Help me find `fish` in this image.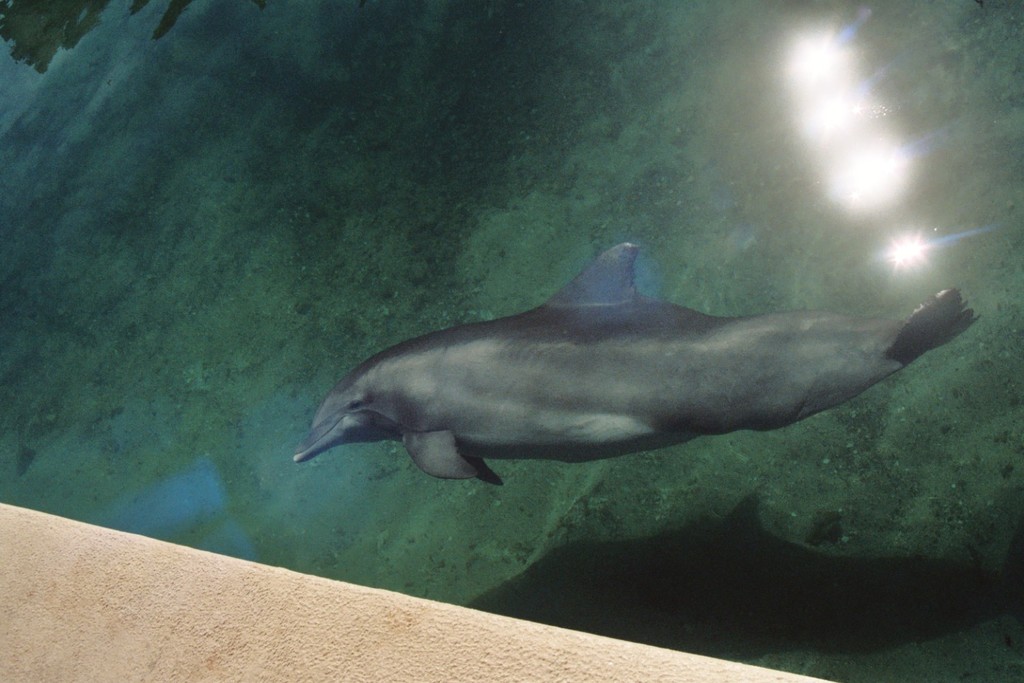
Found it: box(319, 242, 982, 497).
